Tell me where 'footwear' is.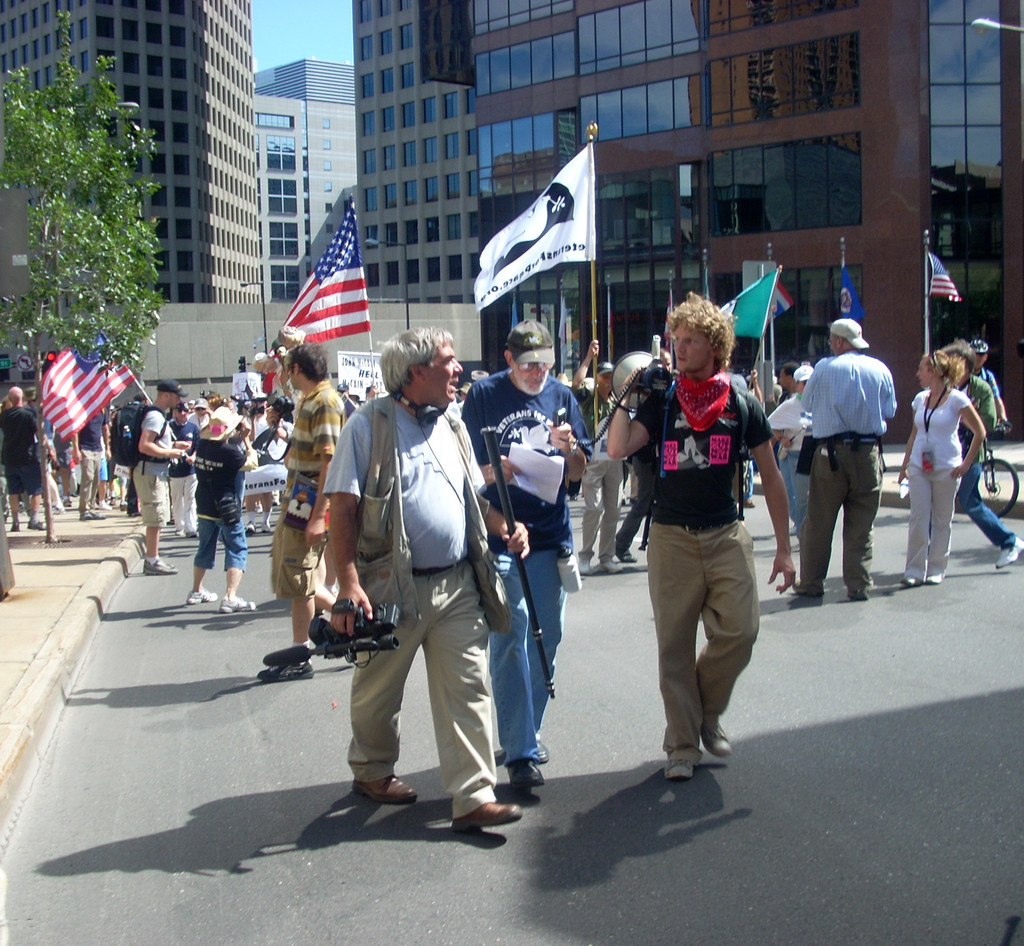
'footwear' is at (x1=79, y1=510, x2=91, y2=521).
